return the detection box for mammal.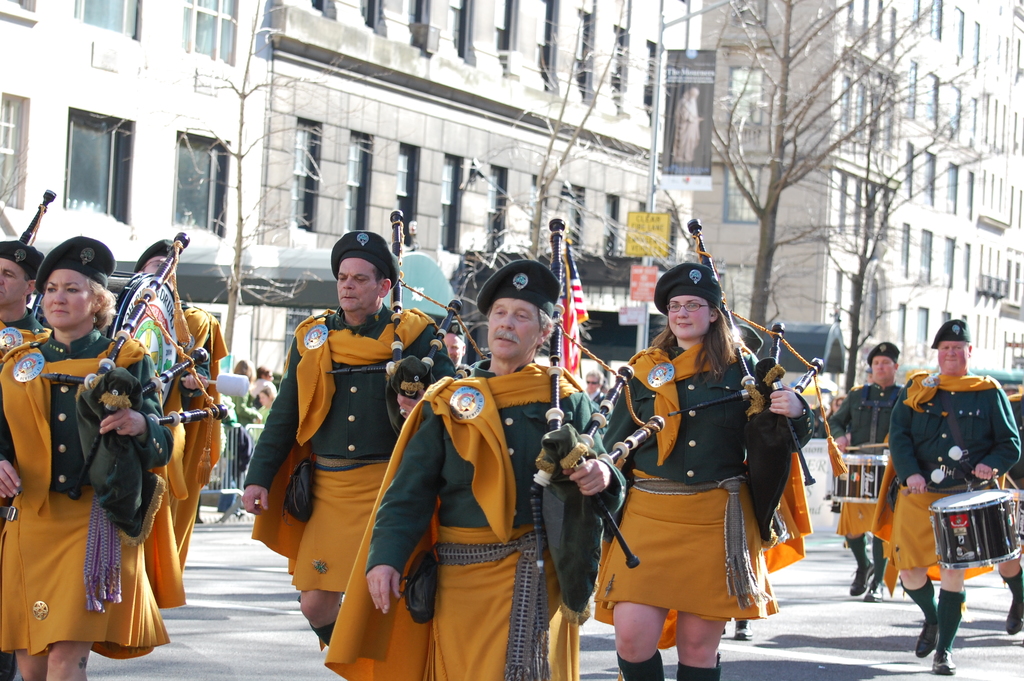
bbox=(827, 336, 906, 596).
